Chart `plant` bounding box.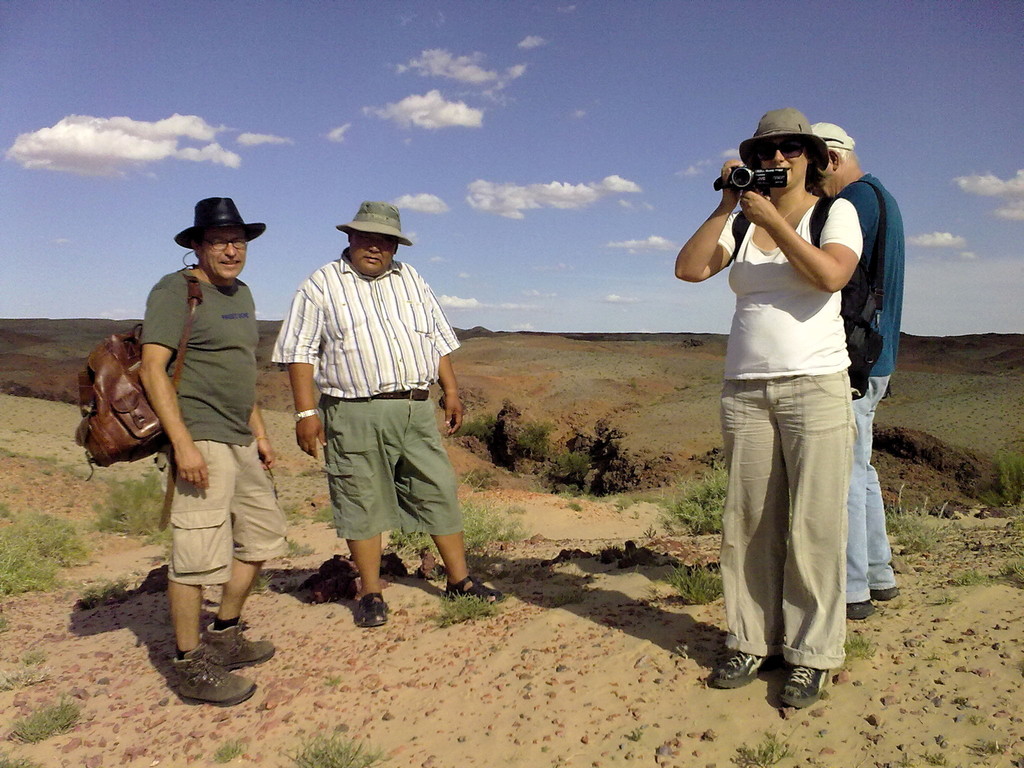
Charted: <bbox>438, 462, 532, 549</bbox>.
